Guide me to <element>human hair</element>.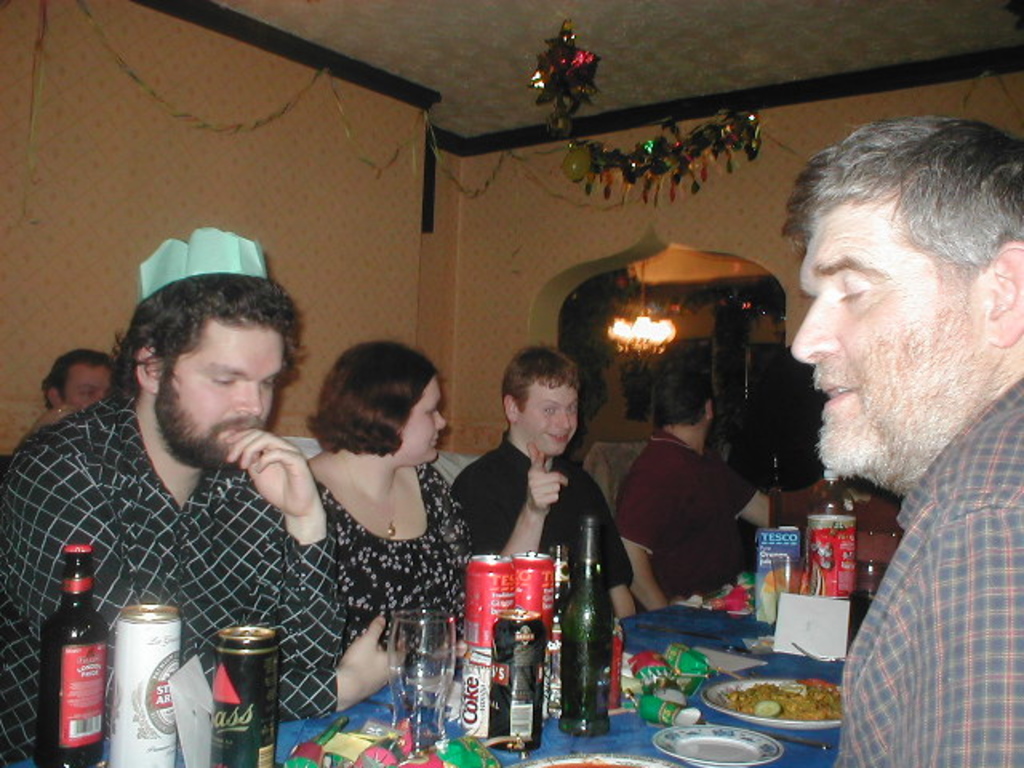
Guidance: detection(38, 344, 117, 411).
